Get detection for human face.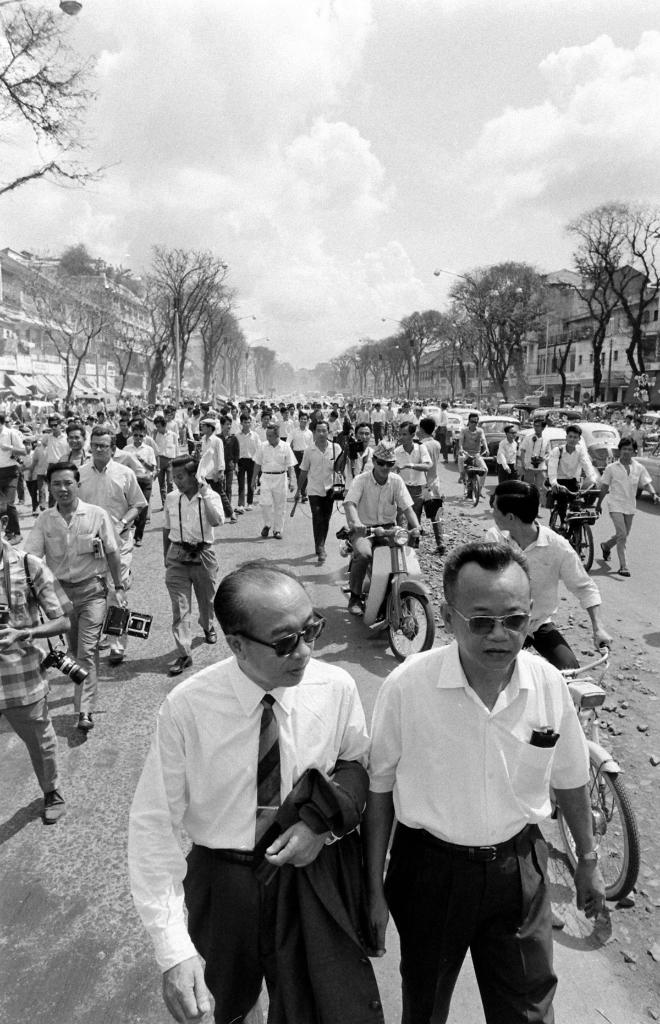
Detection: l=355, t=426, r=373, b=447.
